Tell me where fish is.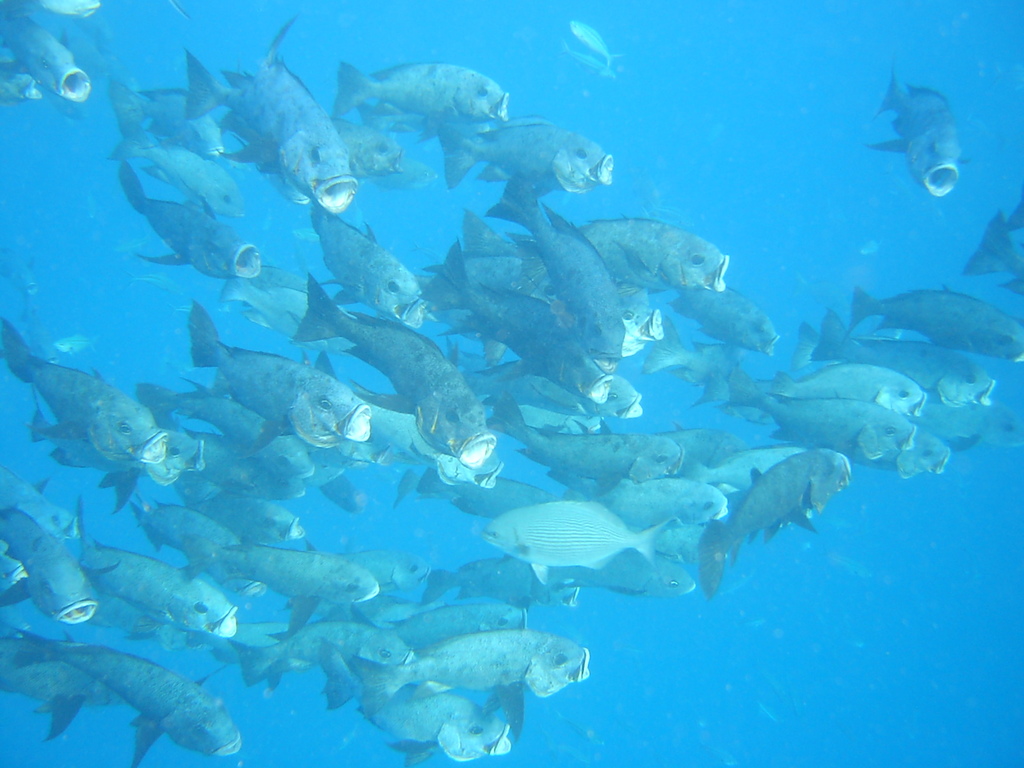
fish is at locate(109, 78, 220, 161).
